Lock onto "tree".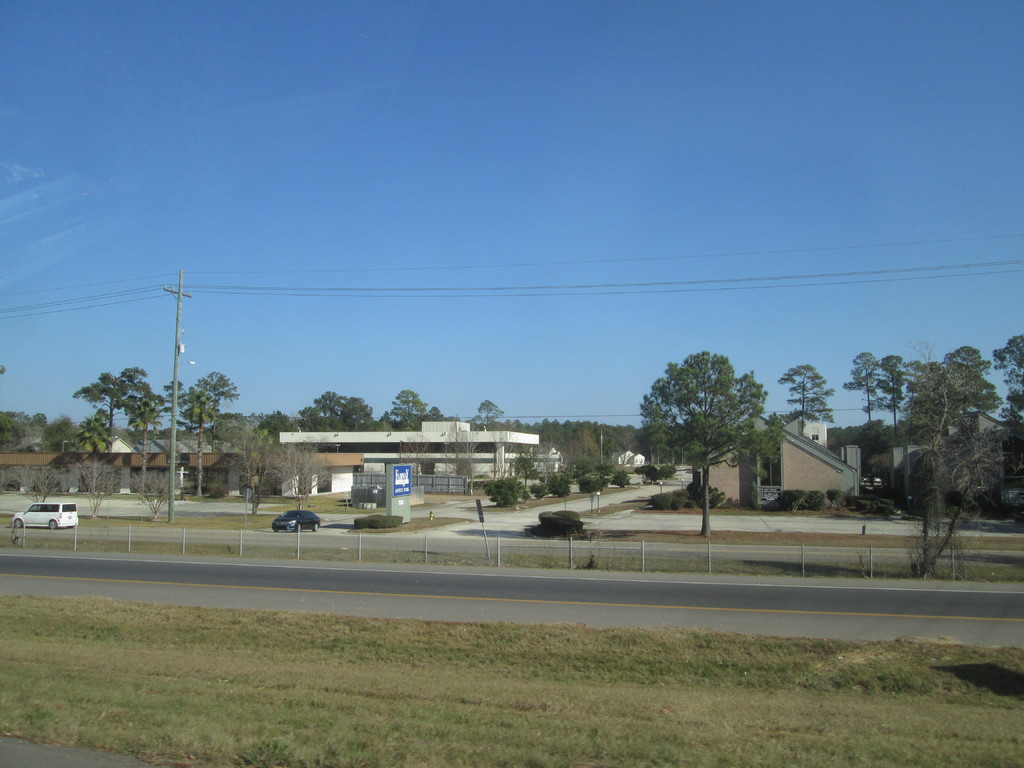
Locked: {"left": 984, "top": 333, "right": 1023, "bottom": 415}.
